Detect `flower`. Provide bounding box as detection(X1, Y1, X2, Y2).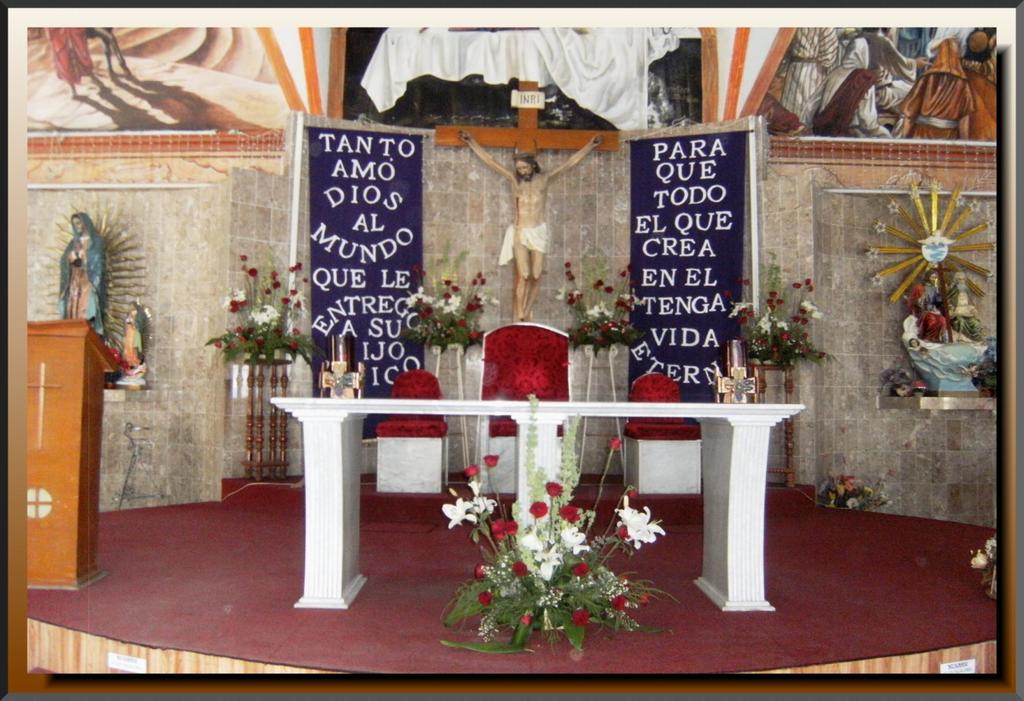
detection(479, 587, 493, 607).
